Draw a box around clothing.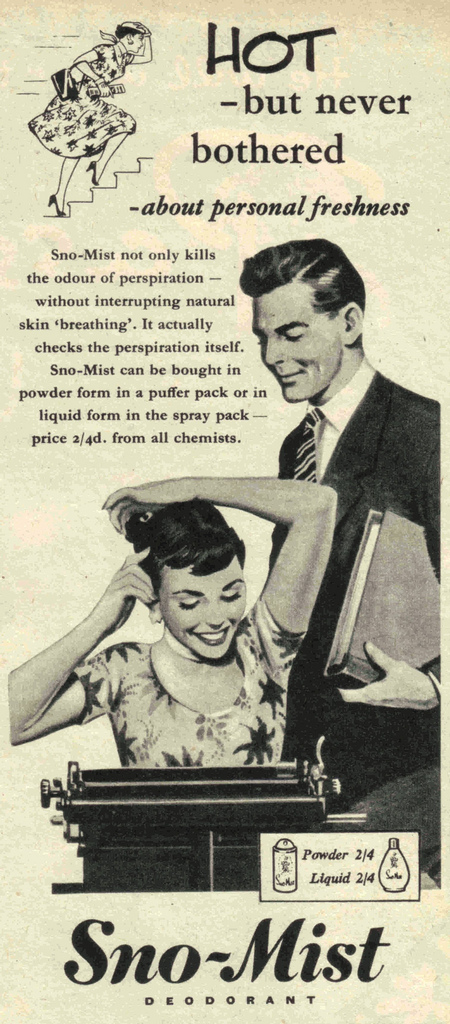
<bbox>259, 354, 447, 888</bbox>.
